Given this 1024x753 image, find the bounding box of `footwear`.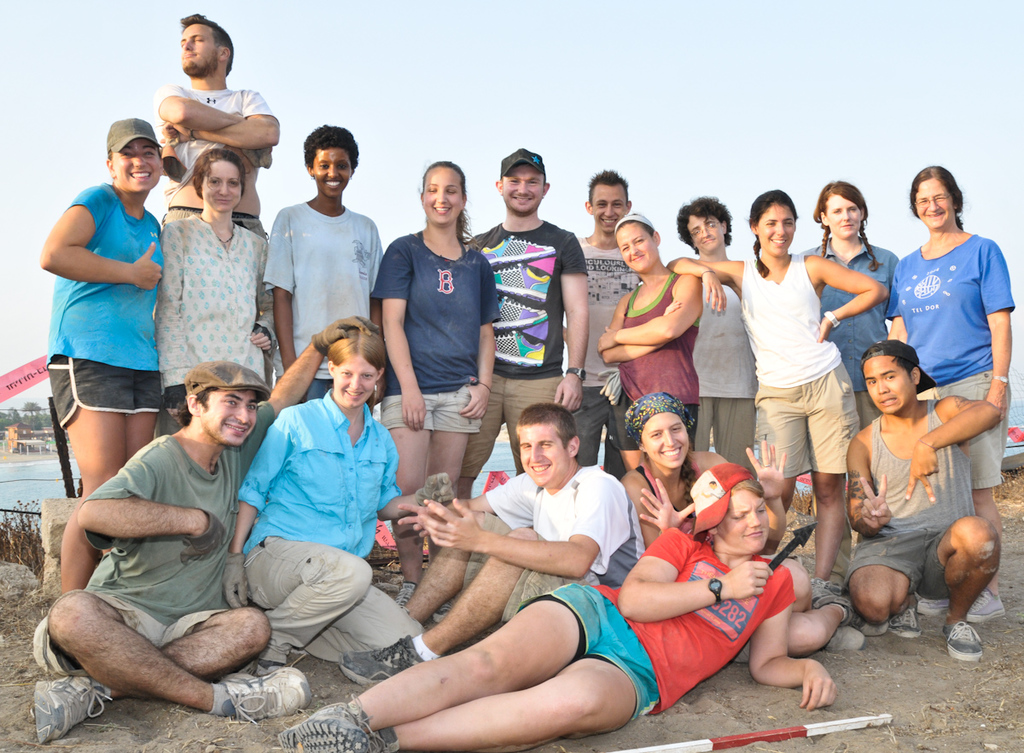
bbox(942, 621, 987, 662).
